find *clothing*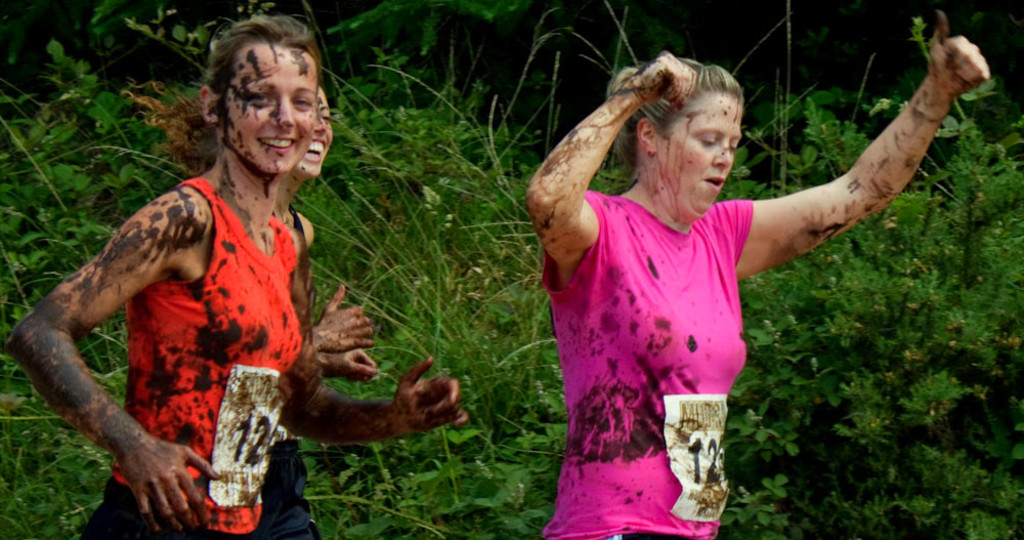
<region>88, 175, 305, 539</region>
